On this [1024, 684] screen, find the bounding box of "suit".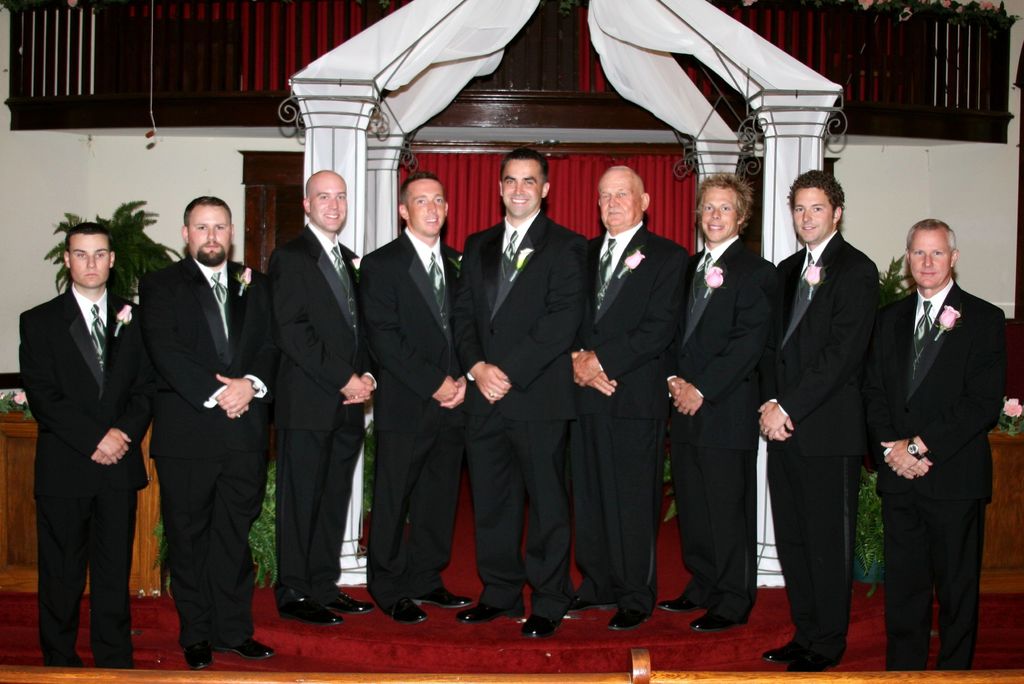
Bounding box: 264, 222, 376, 592.
